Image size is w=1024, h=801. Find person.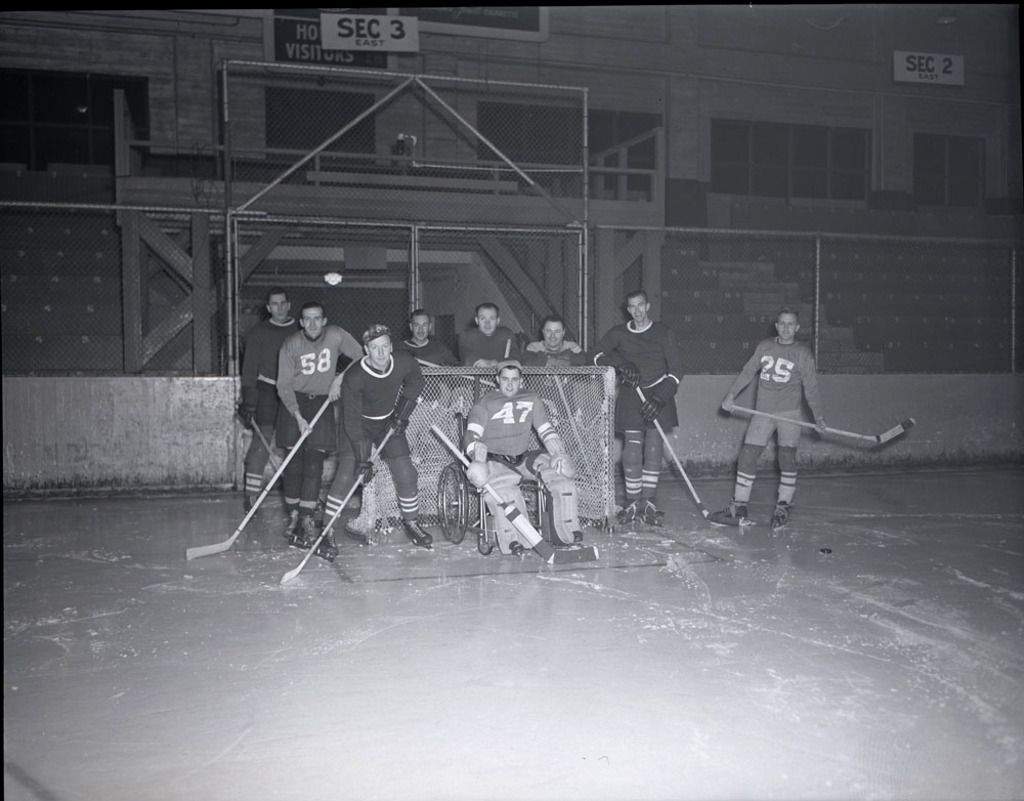
bbox(472, 357, 589, 562).
